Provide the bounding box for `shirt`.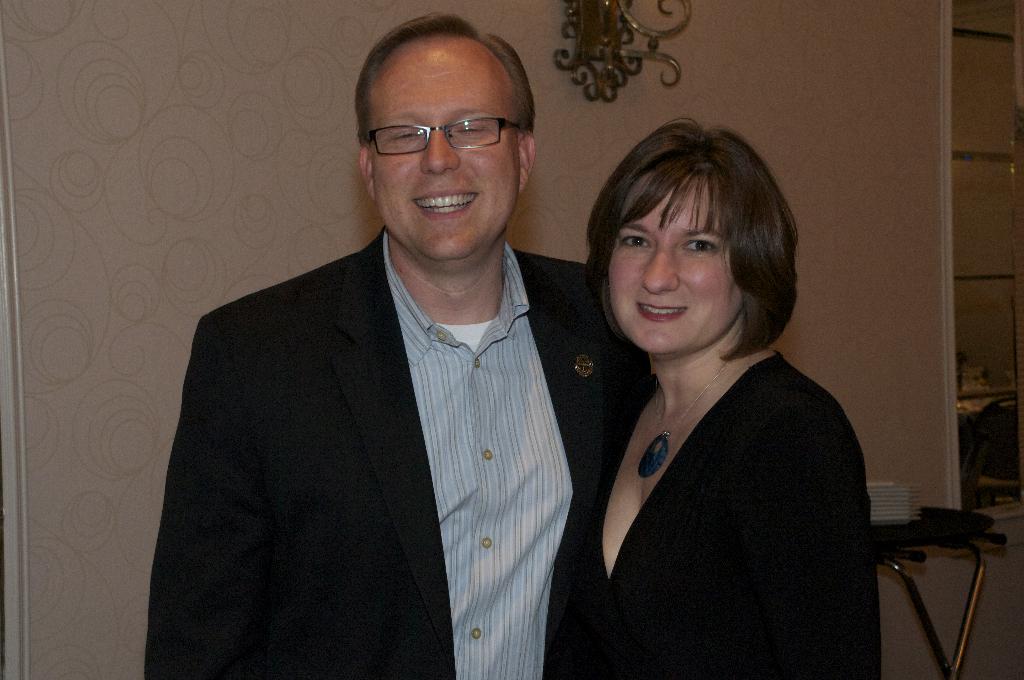
[383,232,576,675].
